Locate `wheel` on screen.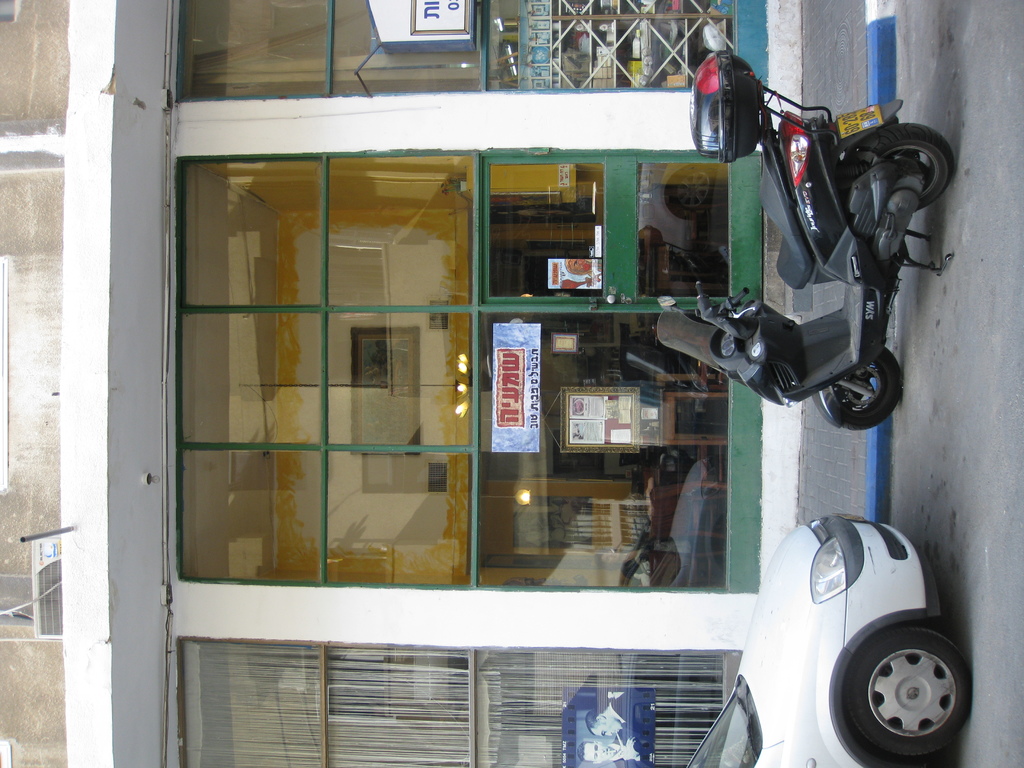
On screen at box=[856, 121, 956, 209].
